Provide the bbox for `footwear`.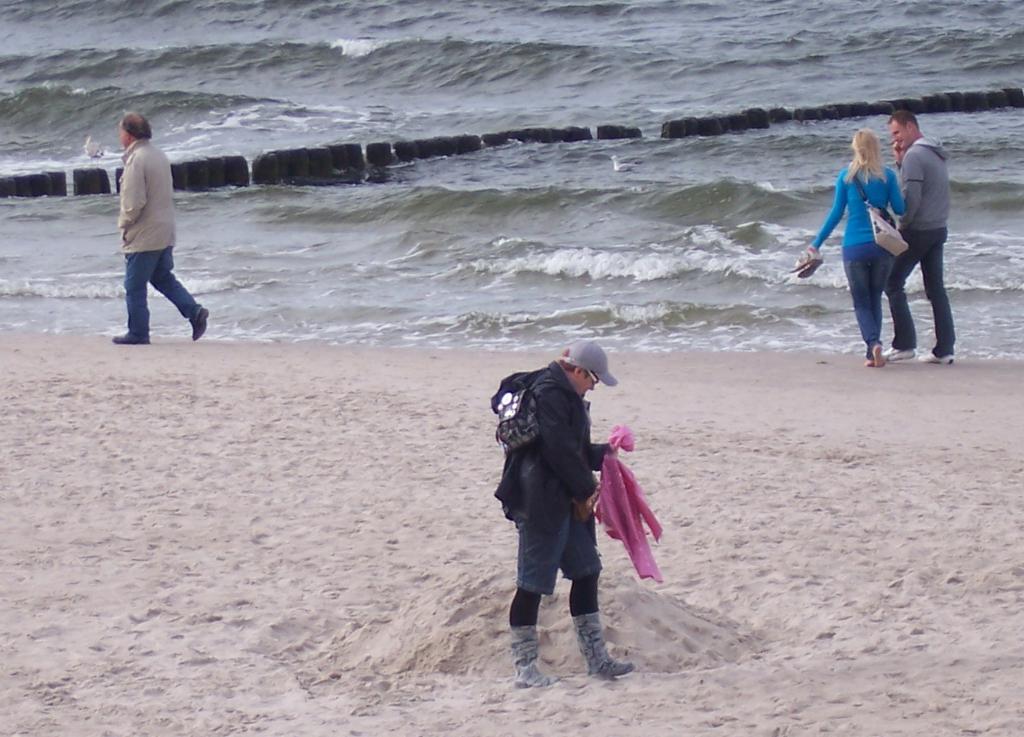
<box>909,350,953,367</box>.
